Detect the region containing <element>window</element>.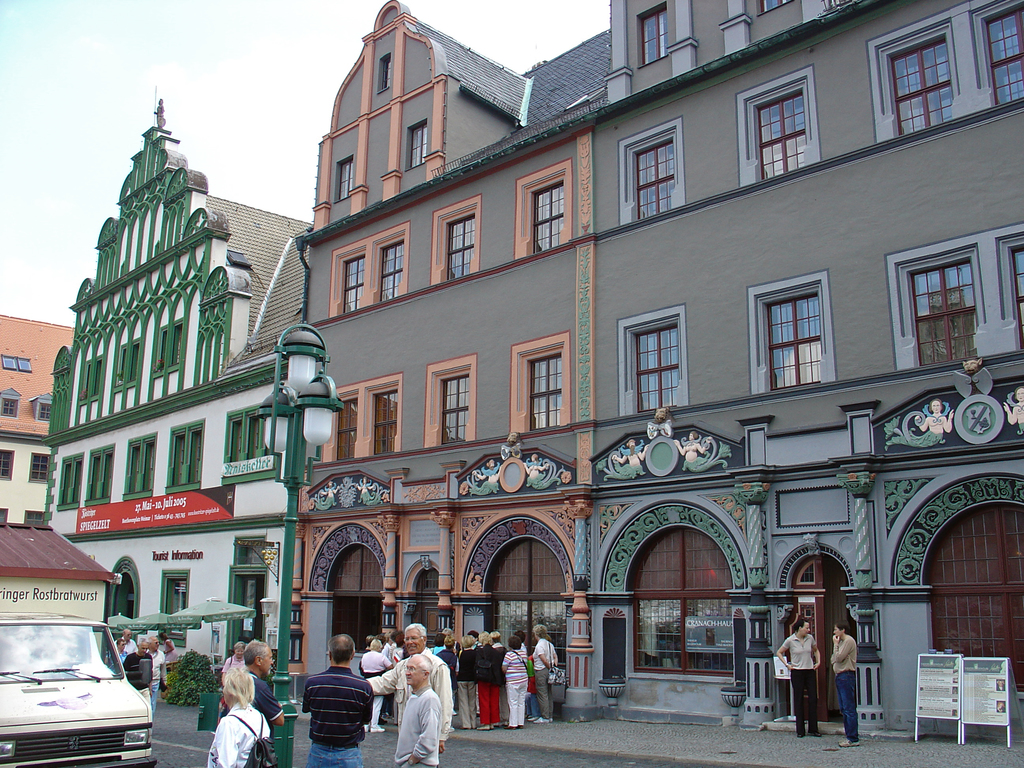
Rect(625, 129, 673, 221).
